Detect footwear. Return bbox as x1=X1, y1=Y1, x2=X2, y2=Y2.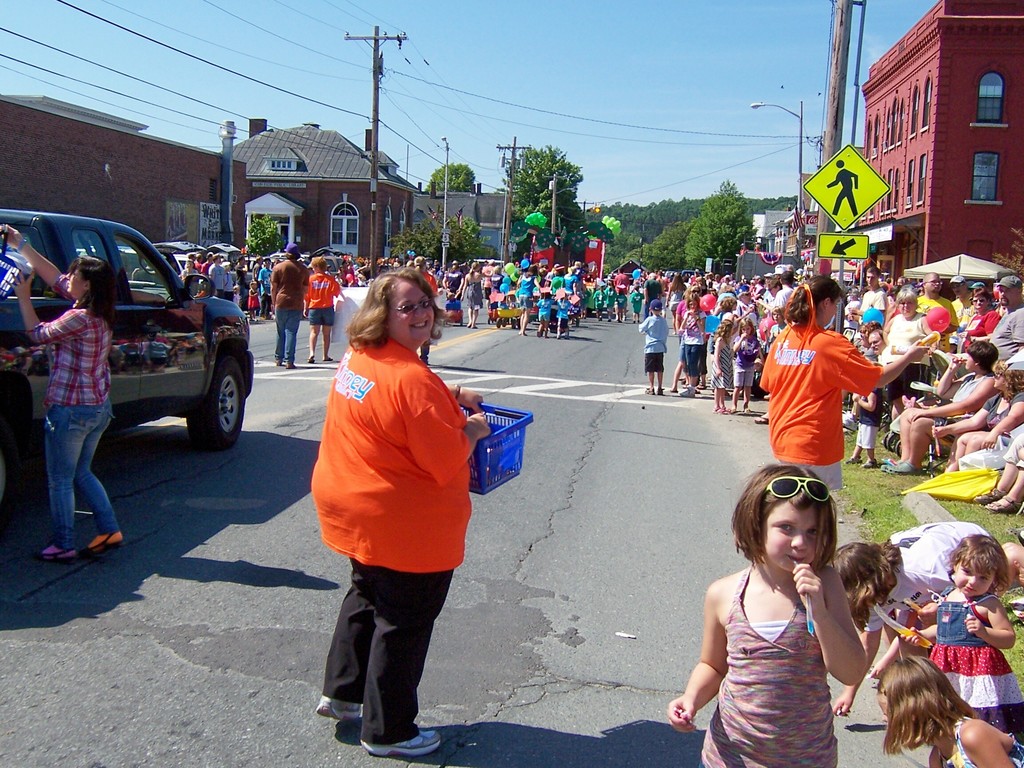
x1=861, y1=460, x2=877, y2=468.
